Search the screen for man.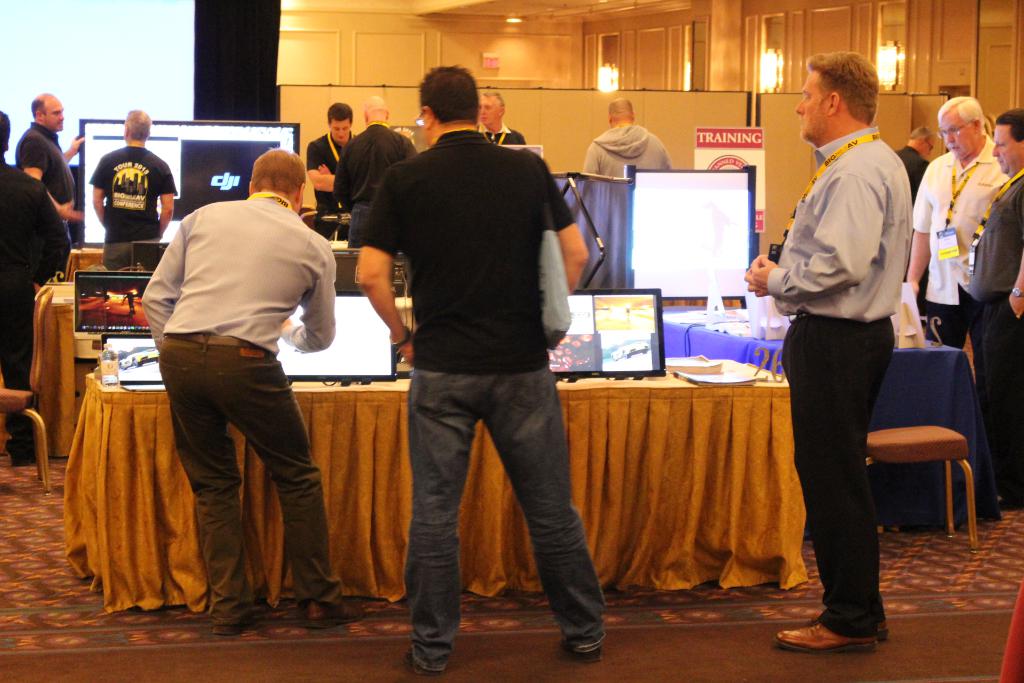
Found at 902,92,1012,352.
